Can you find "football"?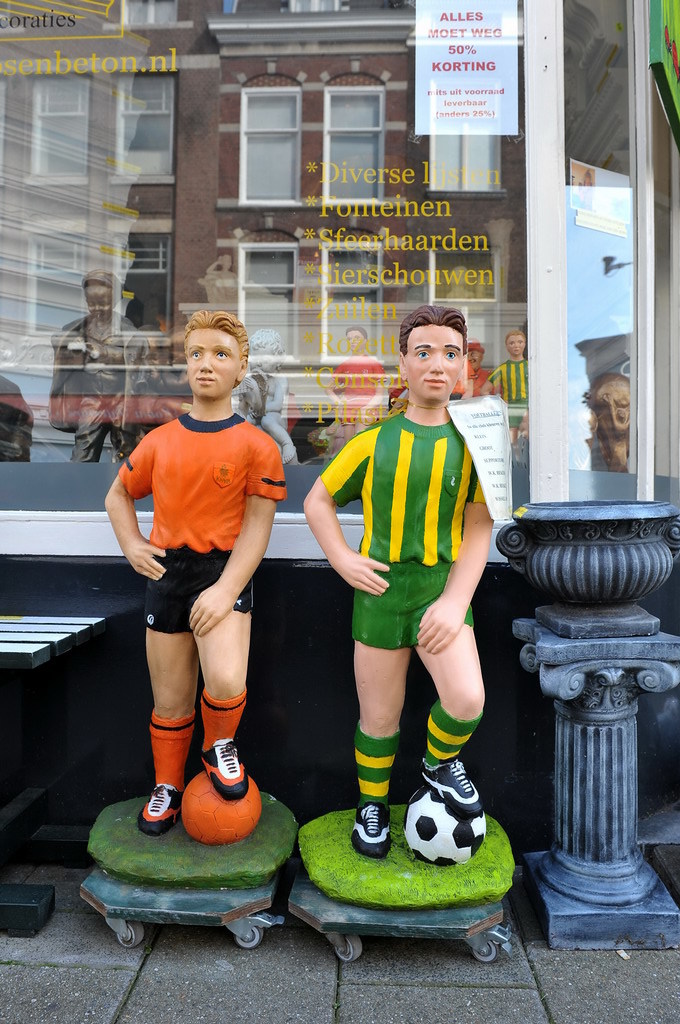
Yes, bounding box: select_region(400, 785, 491, 875).
